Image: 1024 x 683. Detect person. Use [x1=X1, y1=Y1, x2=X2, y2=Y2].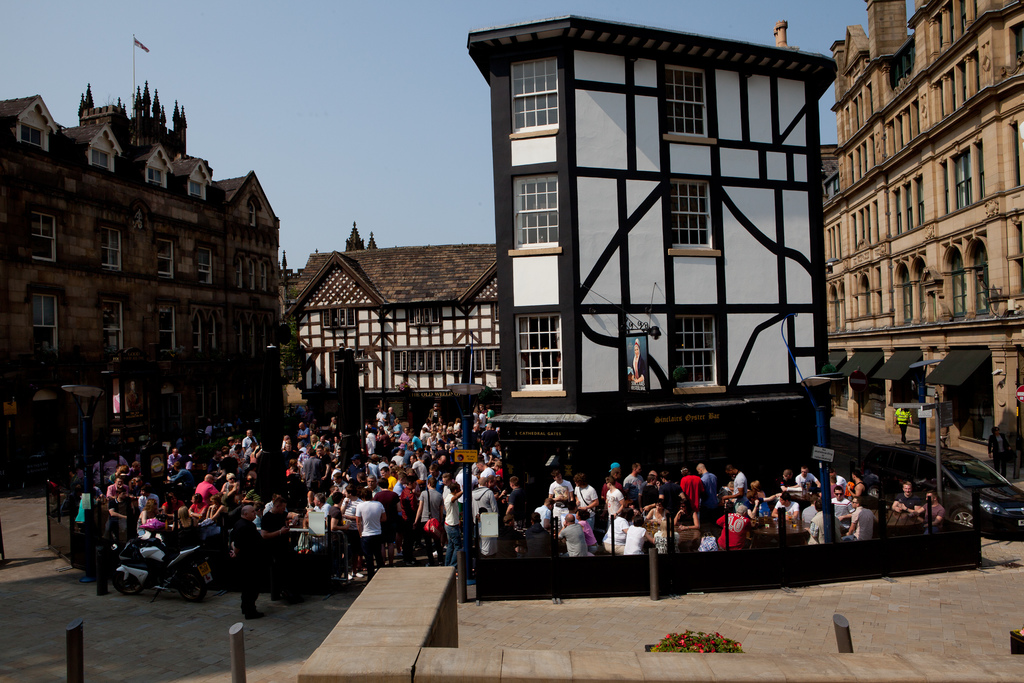
[x1=985, y1=425, x2=1011, y2=473].
